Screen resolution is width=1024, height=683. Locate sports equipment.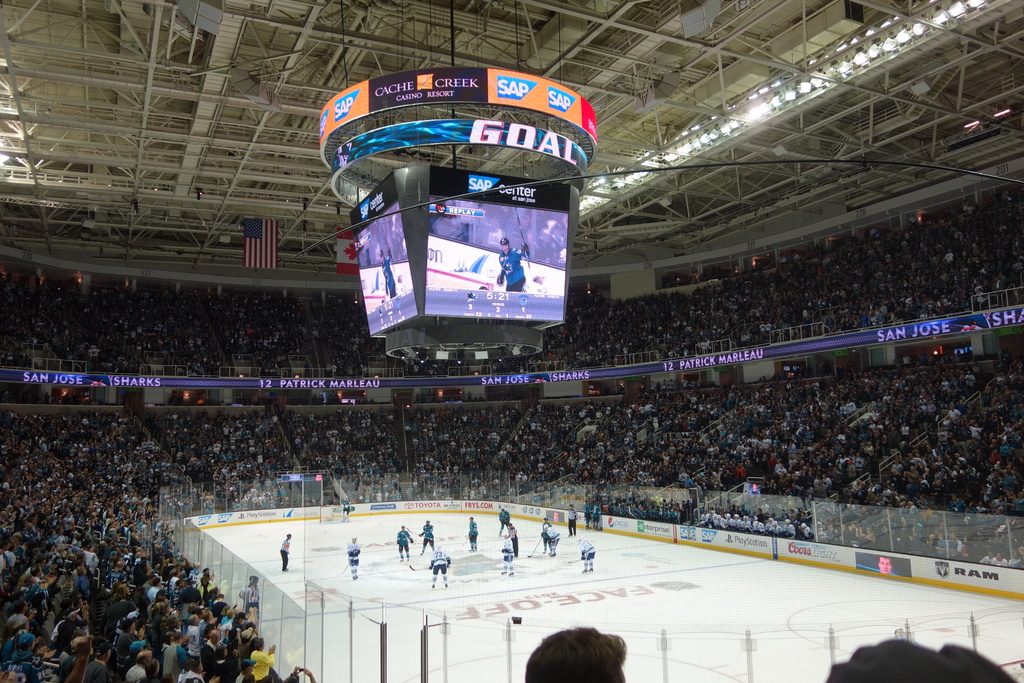
(left=579, top=568, right=587, bottom=574).
